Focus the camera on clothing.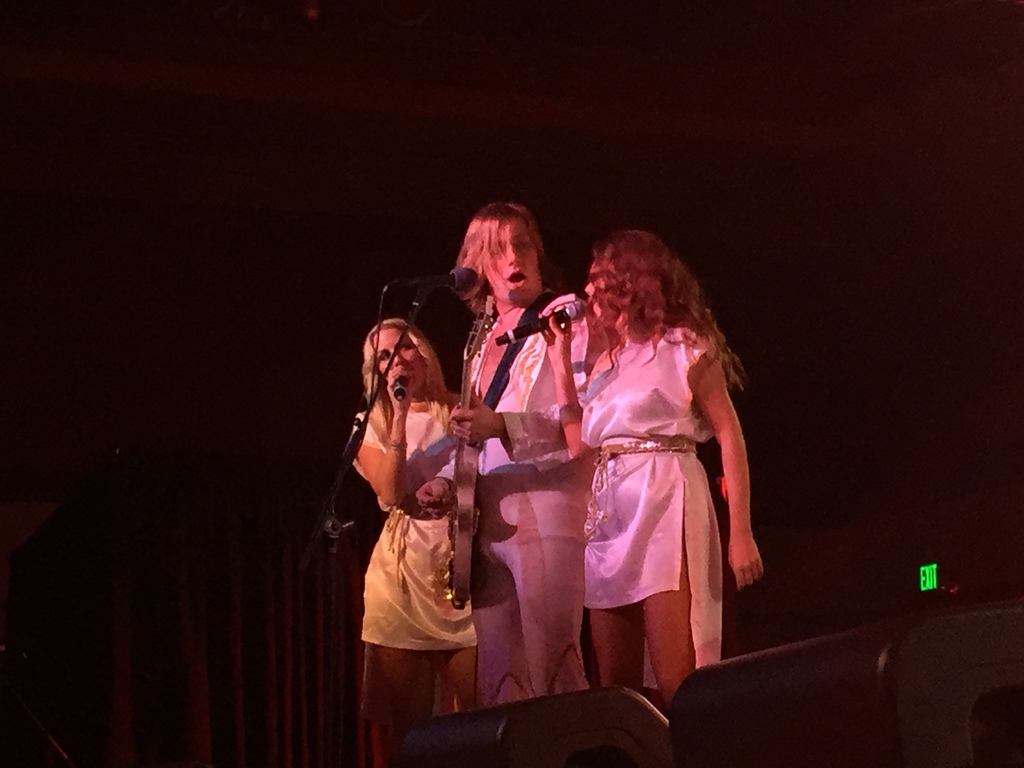
Focus region: rect(580, 326, 724, 720).
